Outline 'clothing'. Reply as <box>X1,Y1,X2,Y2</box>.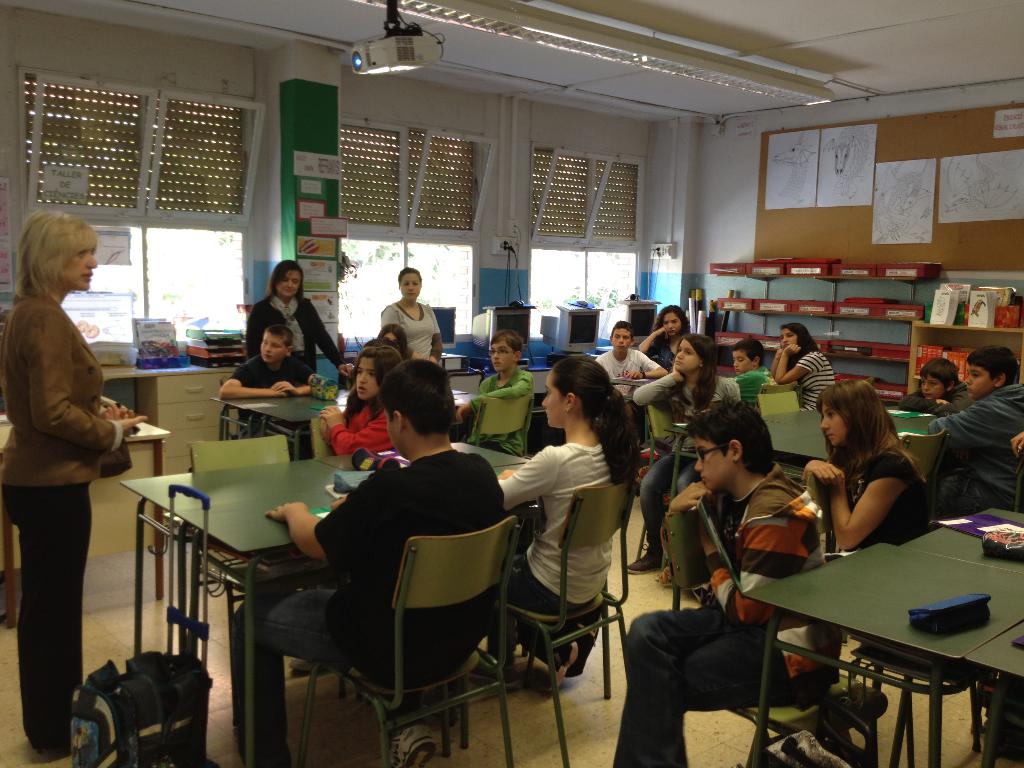
<box>234,452,508,730</box>.
